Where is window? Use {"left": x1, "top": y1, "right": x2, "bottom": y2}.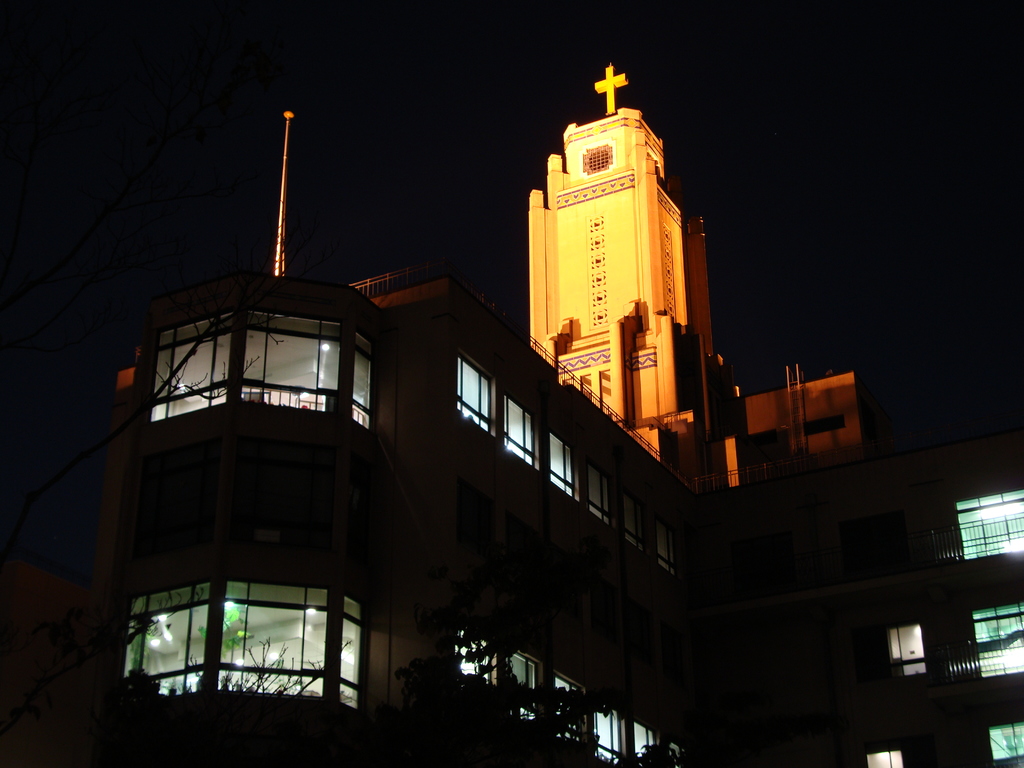
{"left": 504, "top": 392, "right": 538, "bottom": 467}.
